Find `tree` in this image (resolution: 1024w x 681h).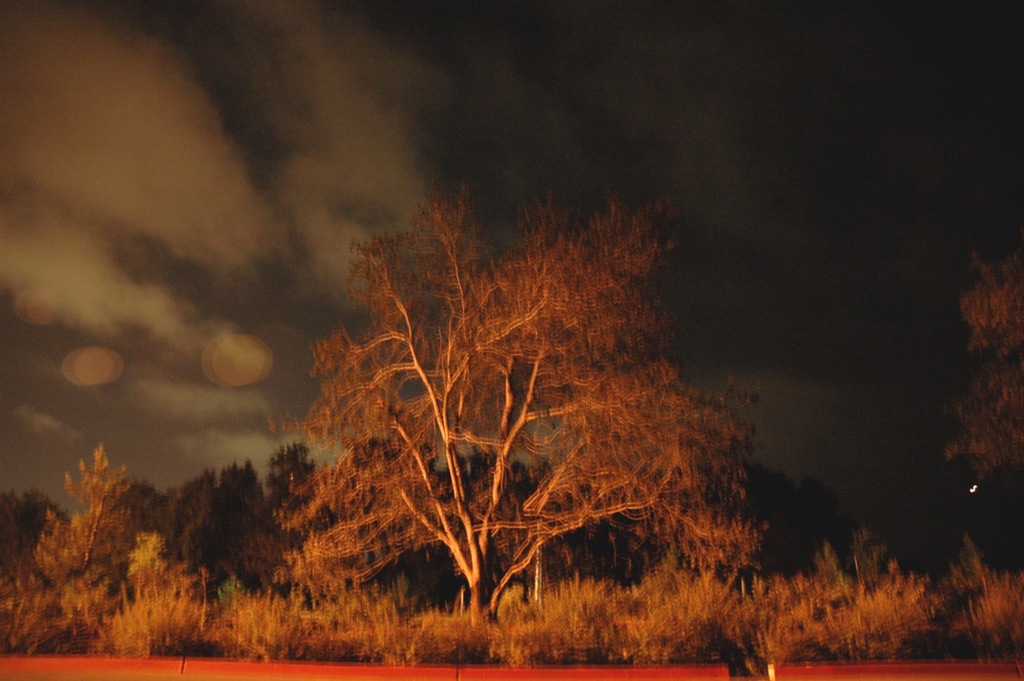
<box>97,529,222,659</box>.
